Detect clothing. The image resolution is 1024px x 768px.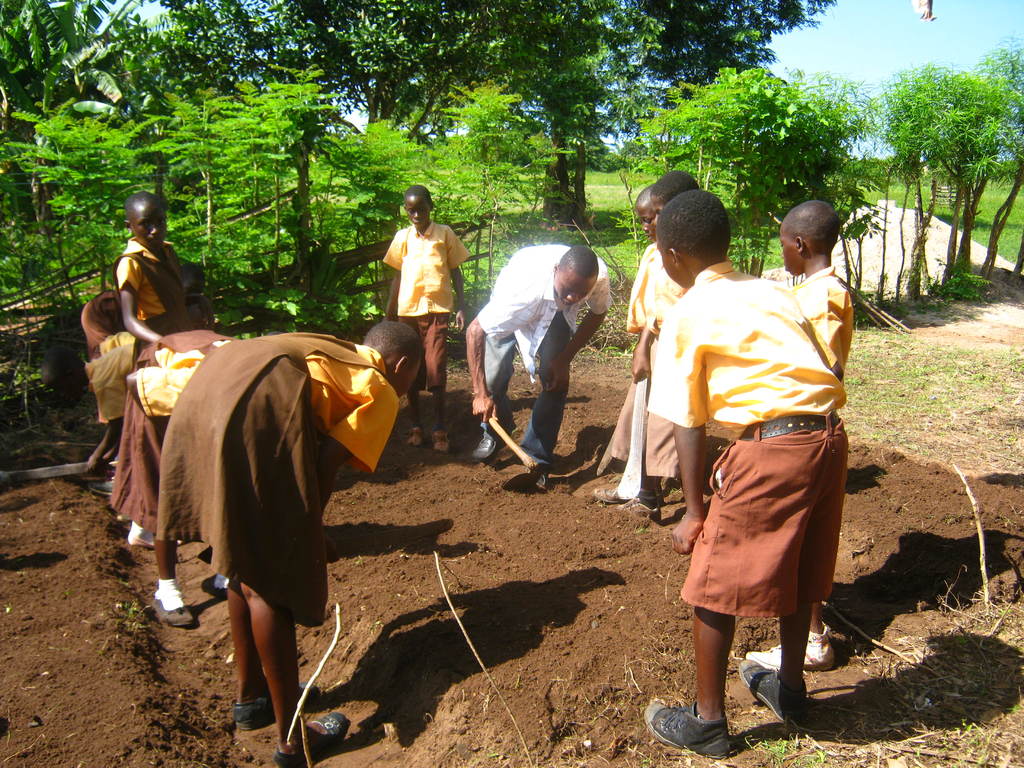
box=[648, 258, 691, 481].
